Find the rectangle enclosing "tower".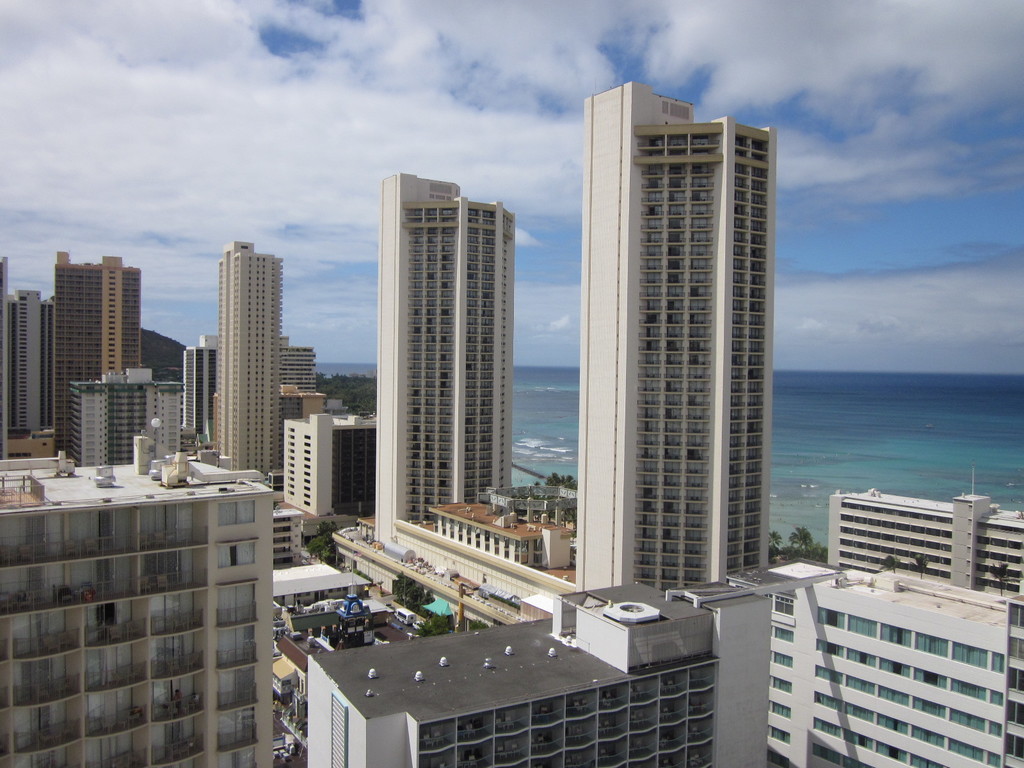
<box>381,170,515,543</box>.
